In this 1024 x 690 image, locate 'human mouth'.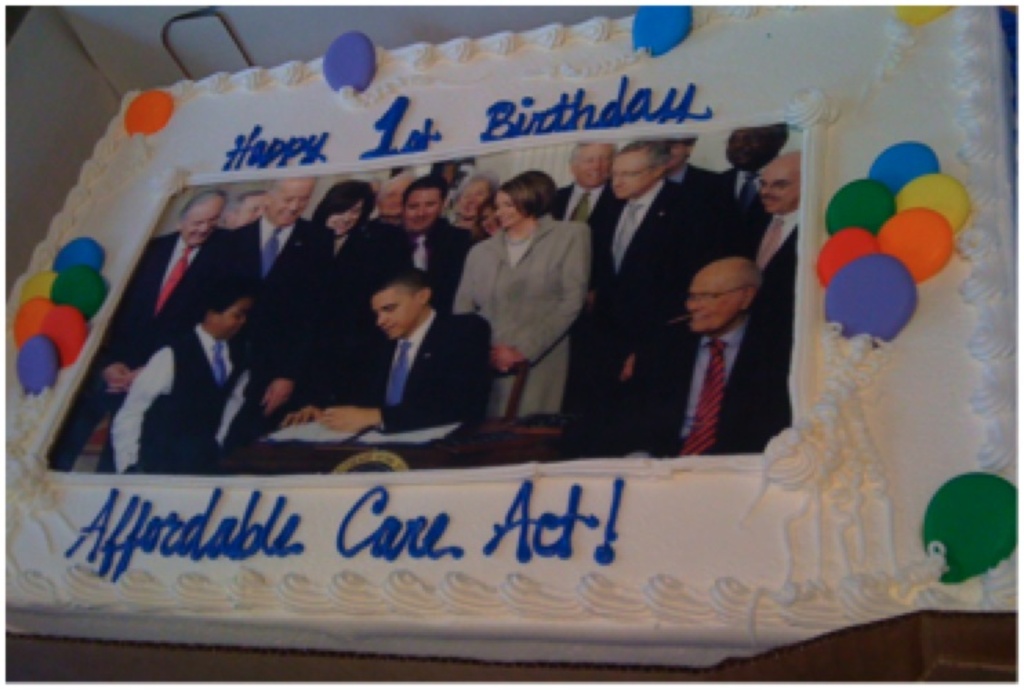
Bounding box: <bbox>335, 219, 349, 228</bbox>.
